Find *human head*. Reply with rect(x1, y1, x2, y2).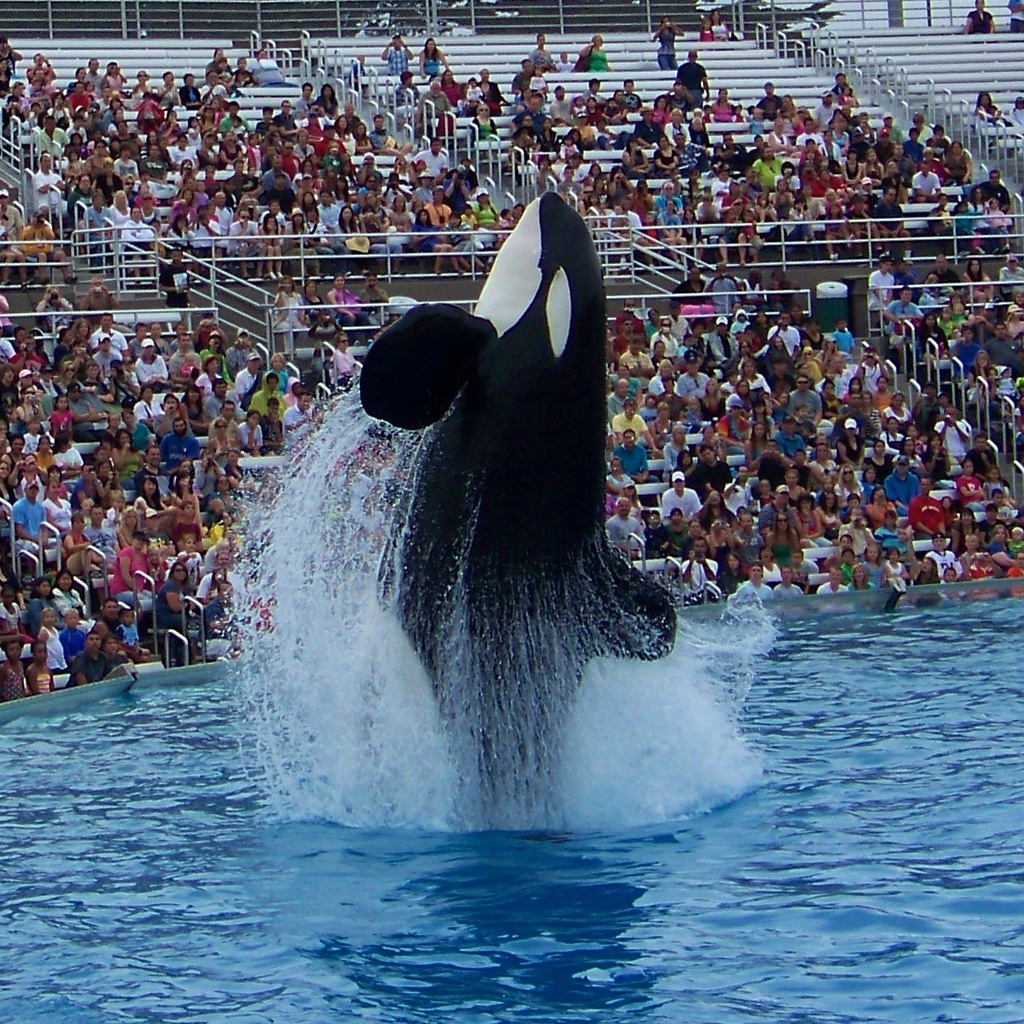
rect(183, 504, 198, 518).
